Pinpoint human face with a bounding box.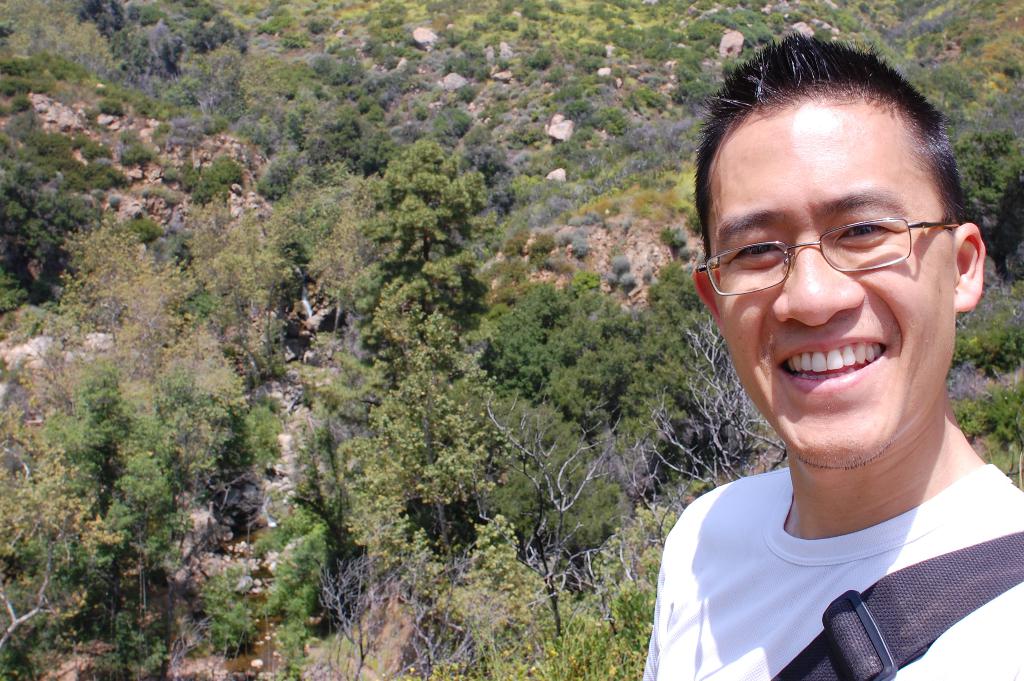
box(708, 99, 959, 471).
